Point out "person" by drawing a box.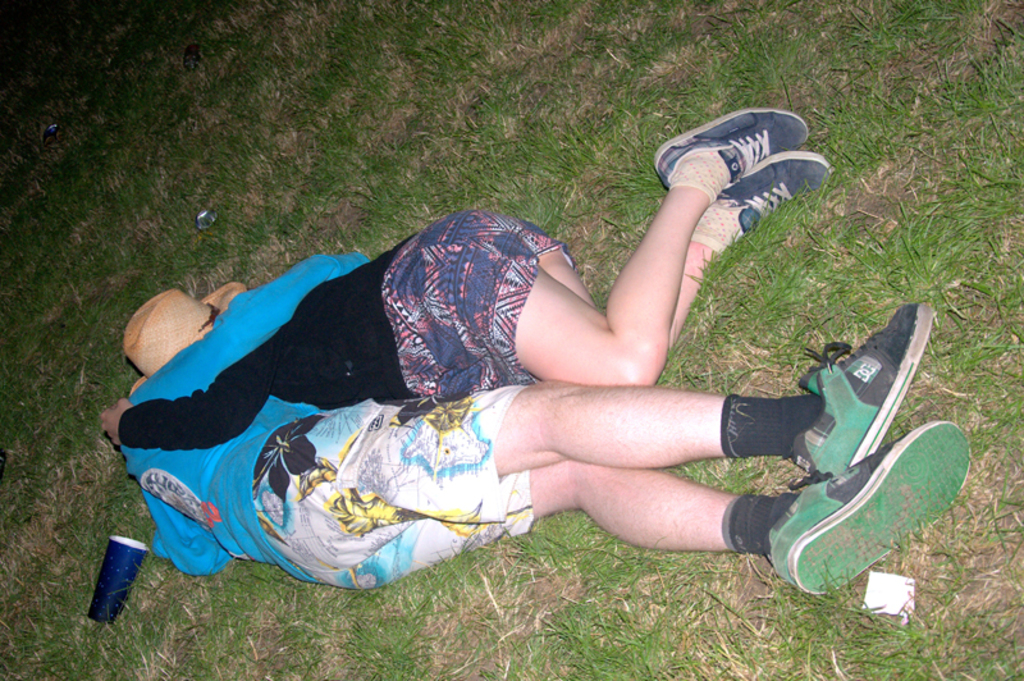
region(116, 248, 973, 593).
